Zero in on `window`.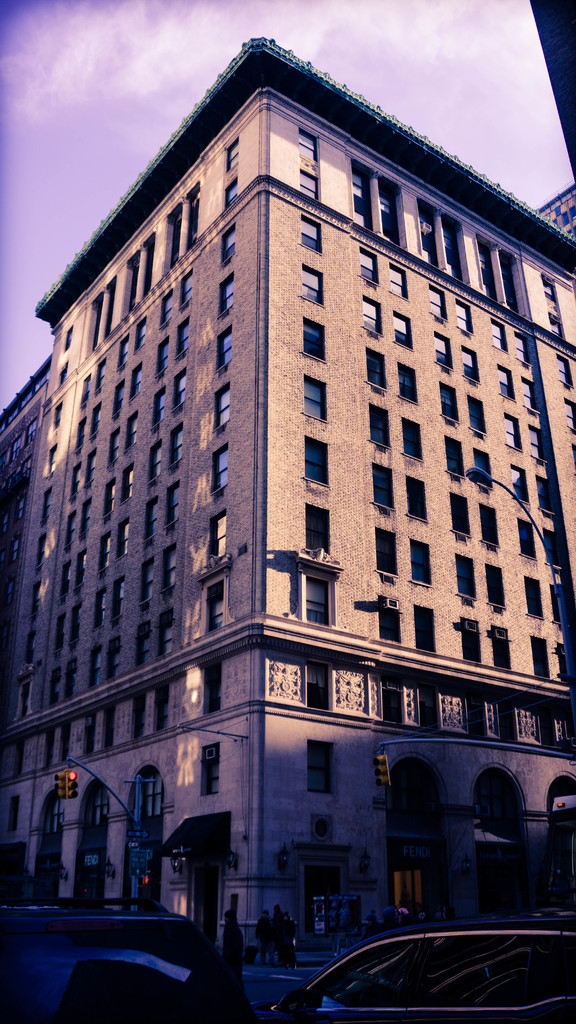
Zeroed in: region(84, 447, 97, 484).
